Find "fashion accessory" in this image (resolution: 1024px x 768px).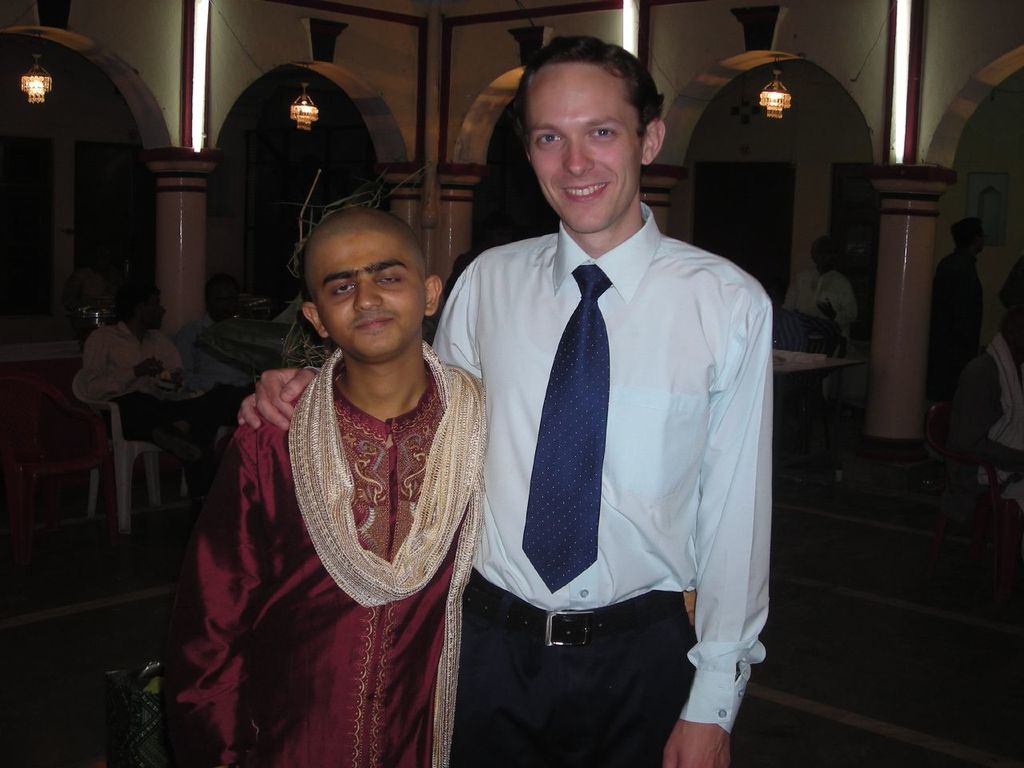
select_region(518, 270, 614, 592).
